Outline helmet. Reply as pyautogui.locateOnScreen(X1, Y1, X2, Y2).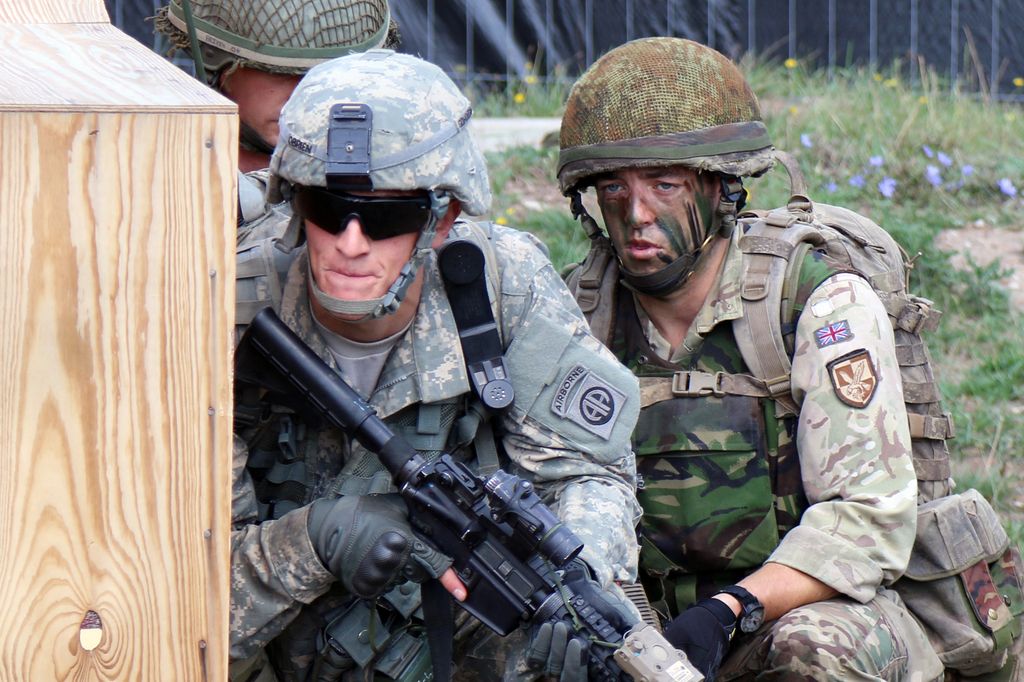
pyautogui.locateOnScreen(146, 0, 388, 154).
